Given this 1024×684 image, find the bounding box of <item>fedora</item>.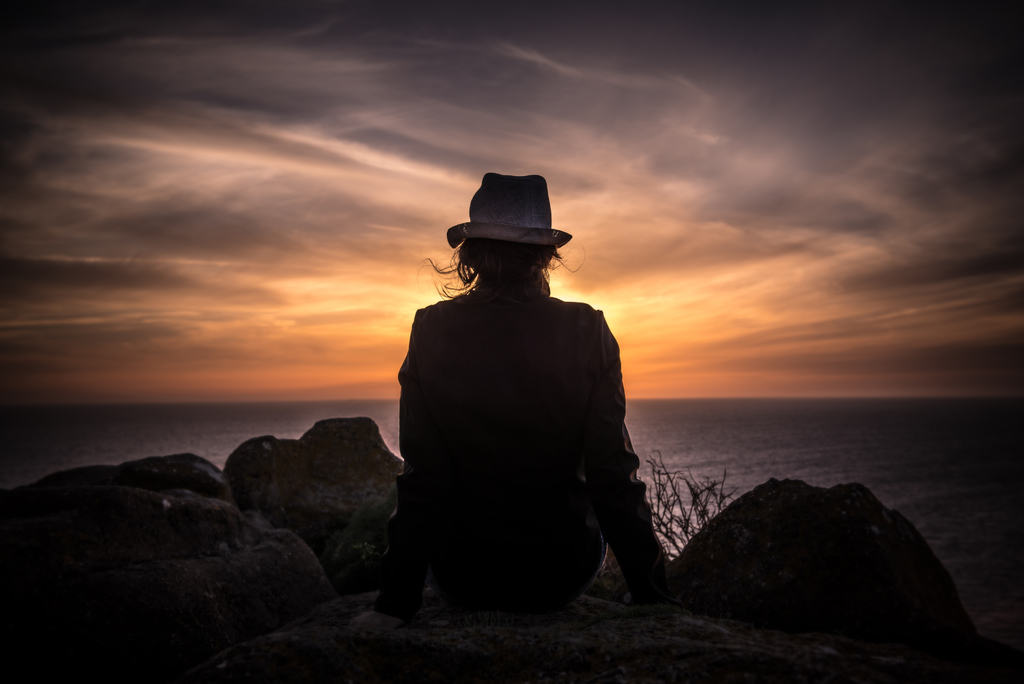
447/168/566/241.
